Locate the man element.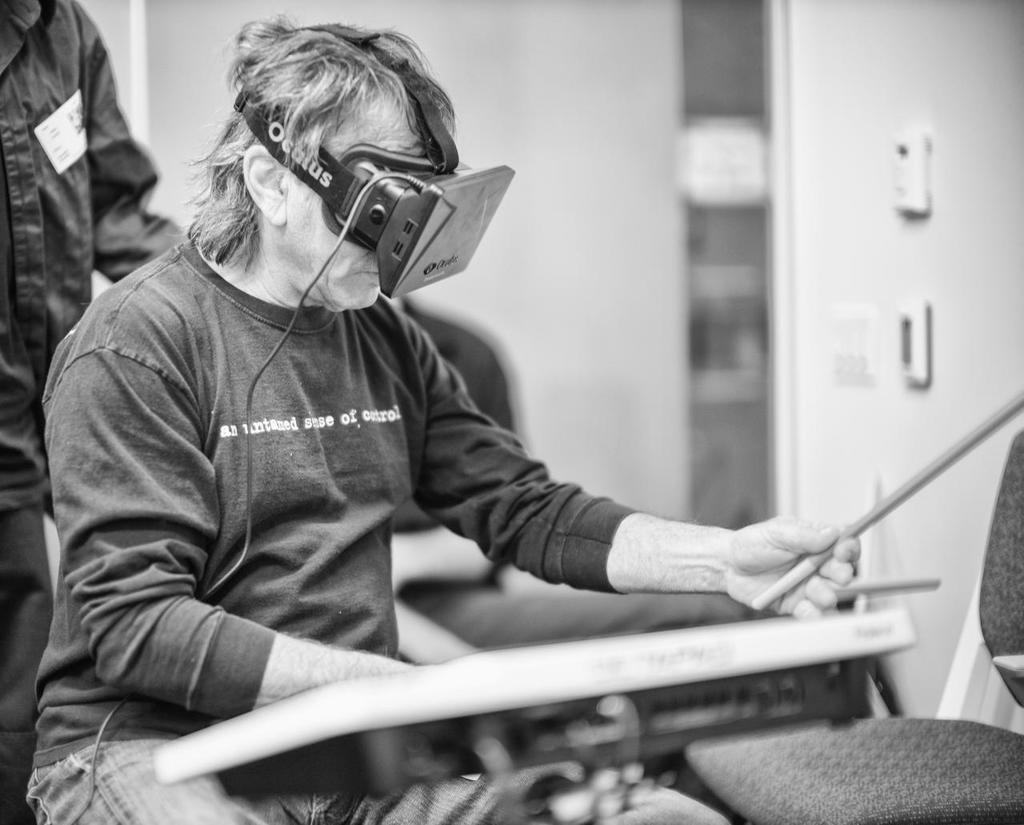
Element bbox: 52, 33, 851, 809.
